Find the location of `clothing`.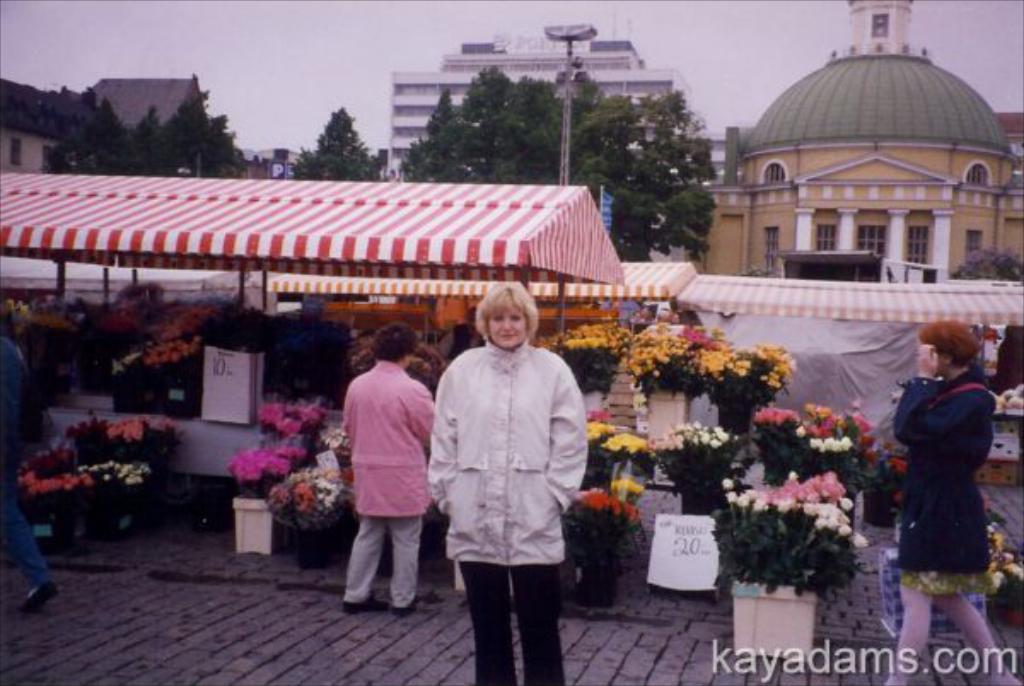
Location: {"x1": 422, "y1": 346, "x2": 591, "y2": 684}.
